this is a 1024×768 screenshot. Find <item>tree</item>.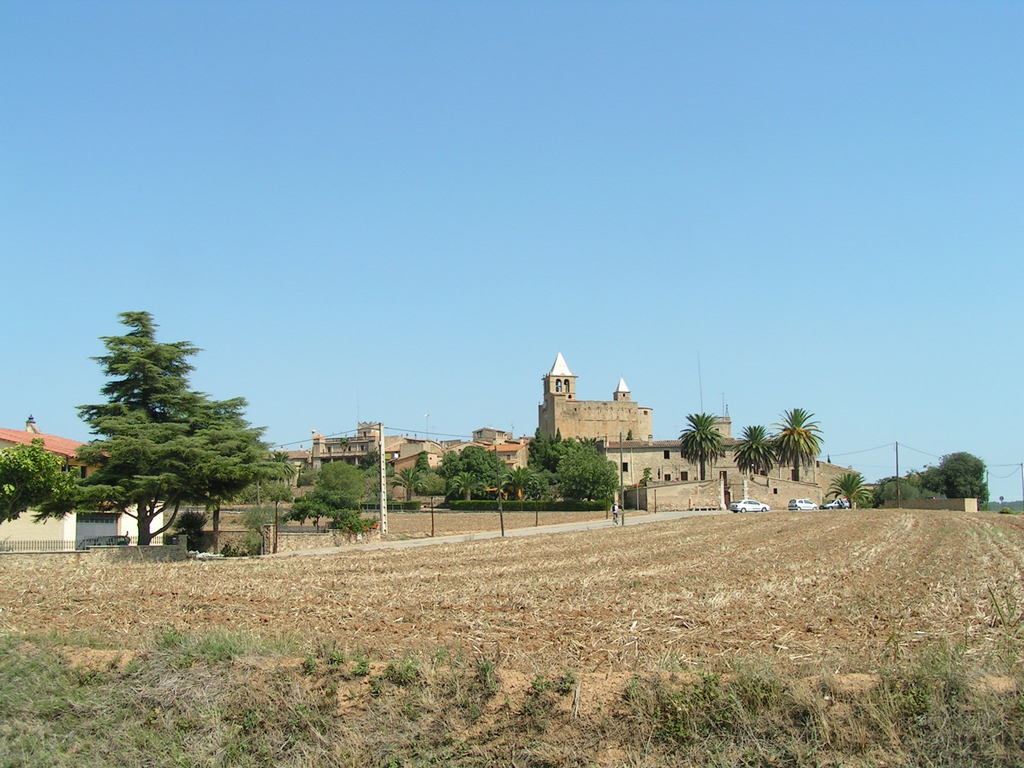
Bounding box: <bbox>770, 406, 826, 481</bbox>.
